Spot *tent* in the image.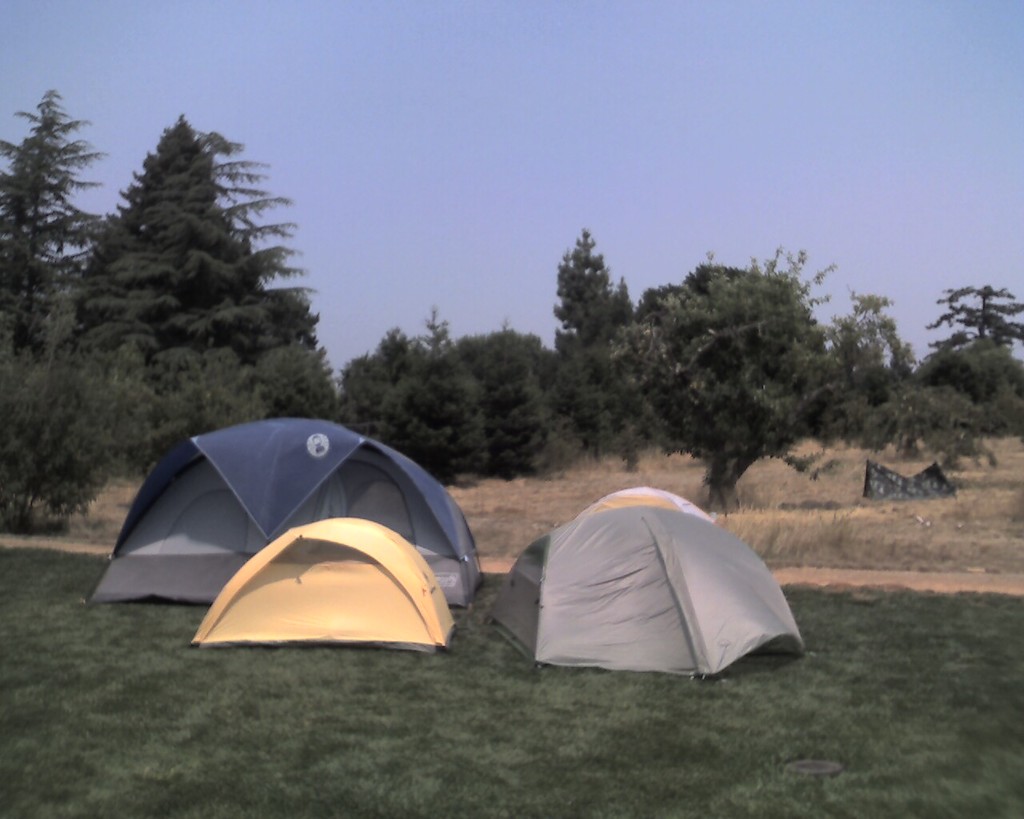
*tent* found at left=478, top=505, right=802, bottom=689.
